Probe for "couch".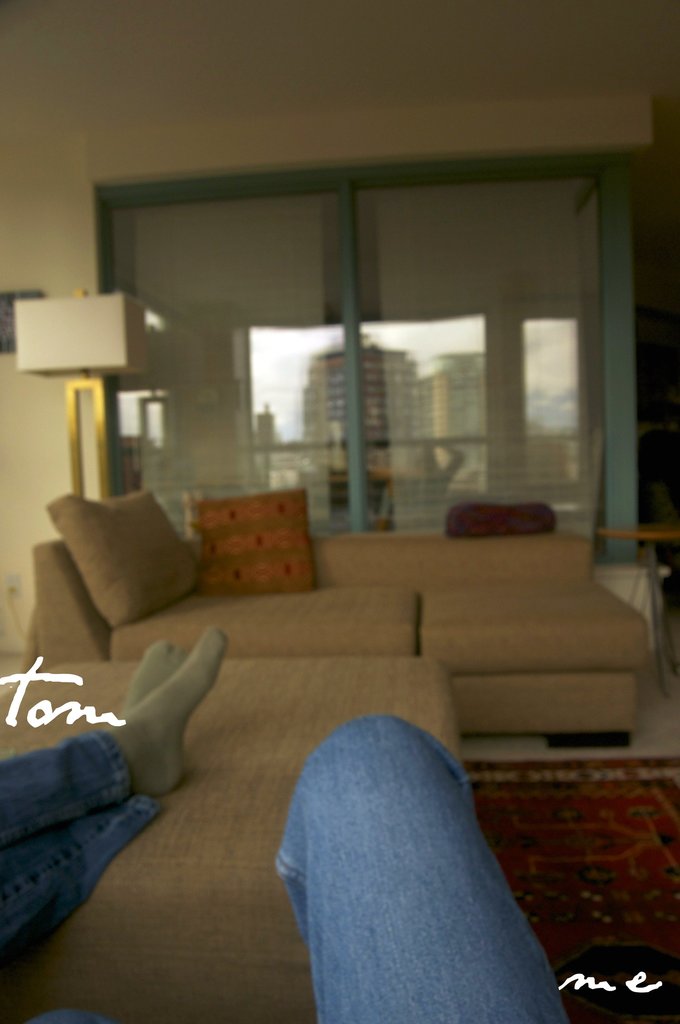
Probe result: [22, 490, 624, 746].
